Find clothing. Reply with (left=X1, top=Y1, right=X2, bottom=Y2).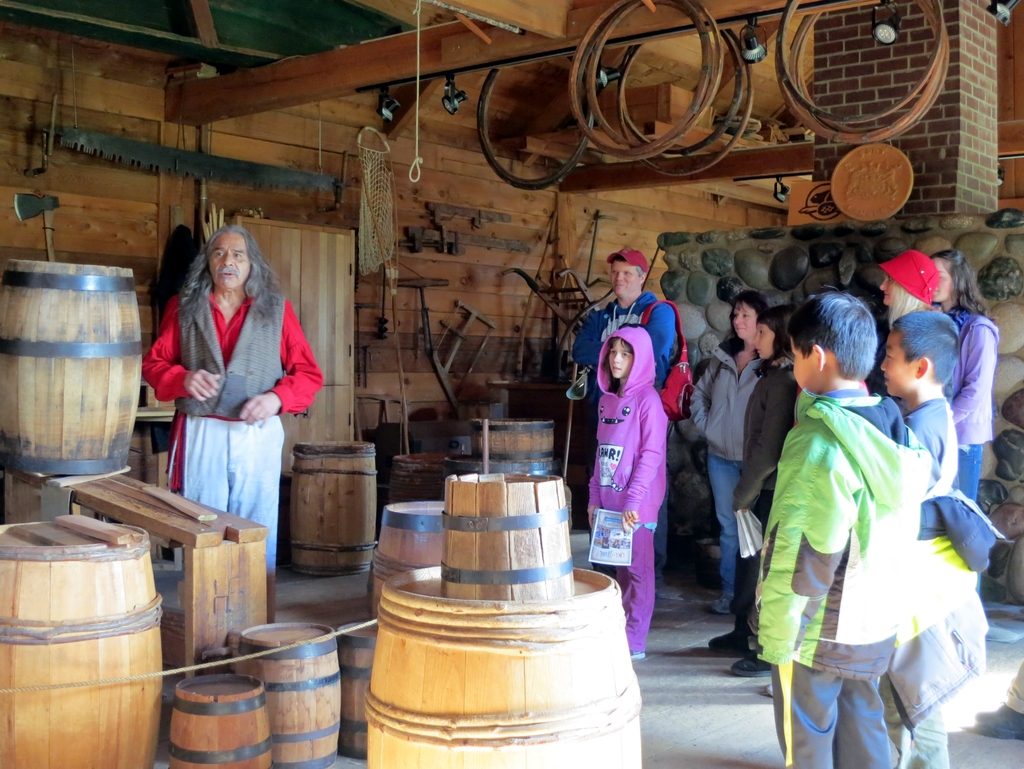
(left=733, top=353, right=802, bottom=649).
